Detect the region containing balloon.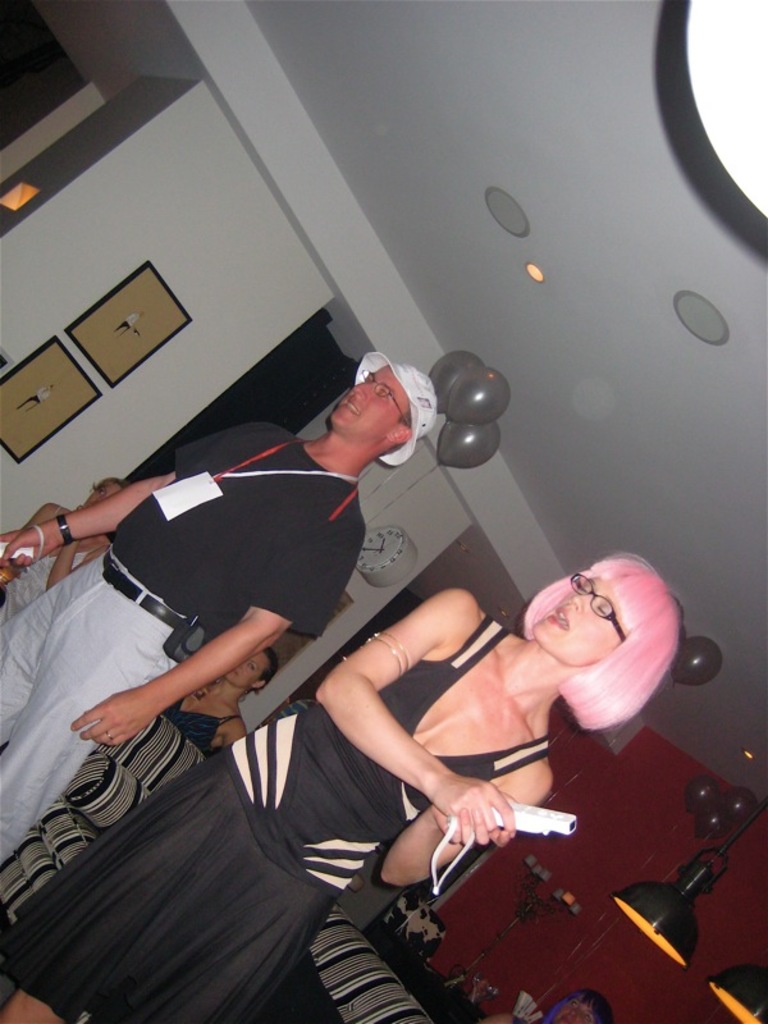
699, 813, 726, 837.
